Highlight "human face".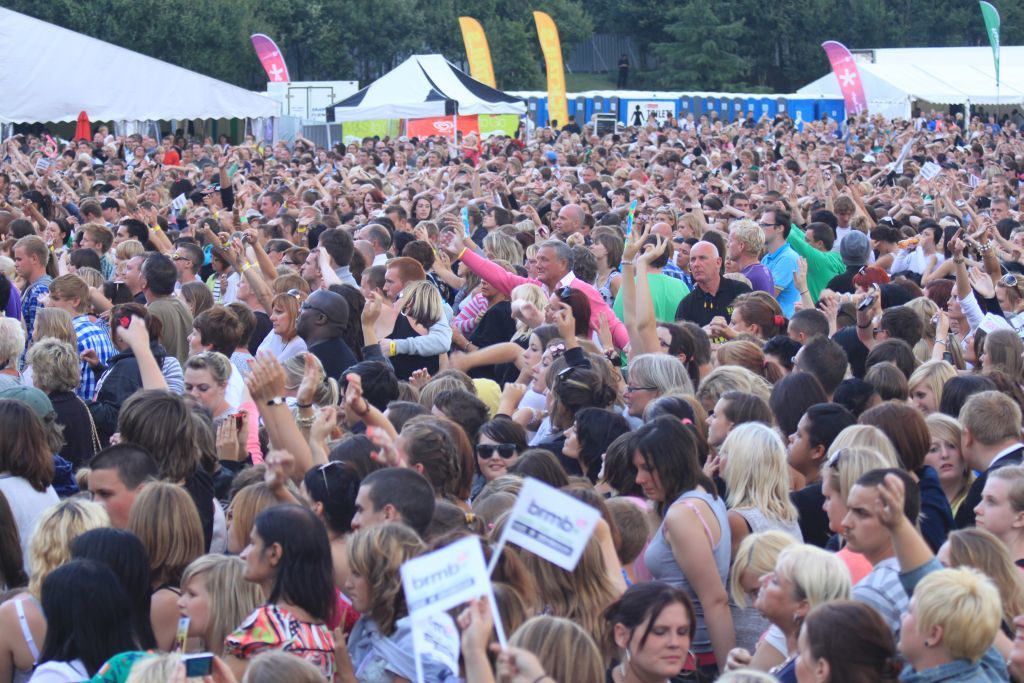
Highlighted region: 397, 191, 412, 207.
